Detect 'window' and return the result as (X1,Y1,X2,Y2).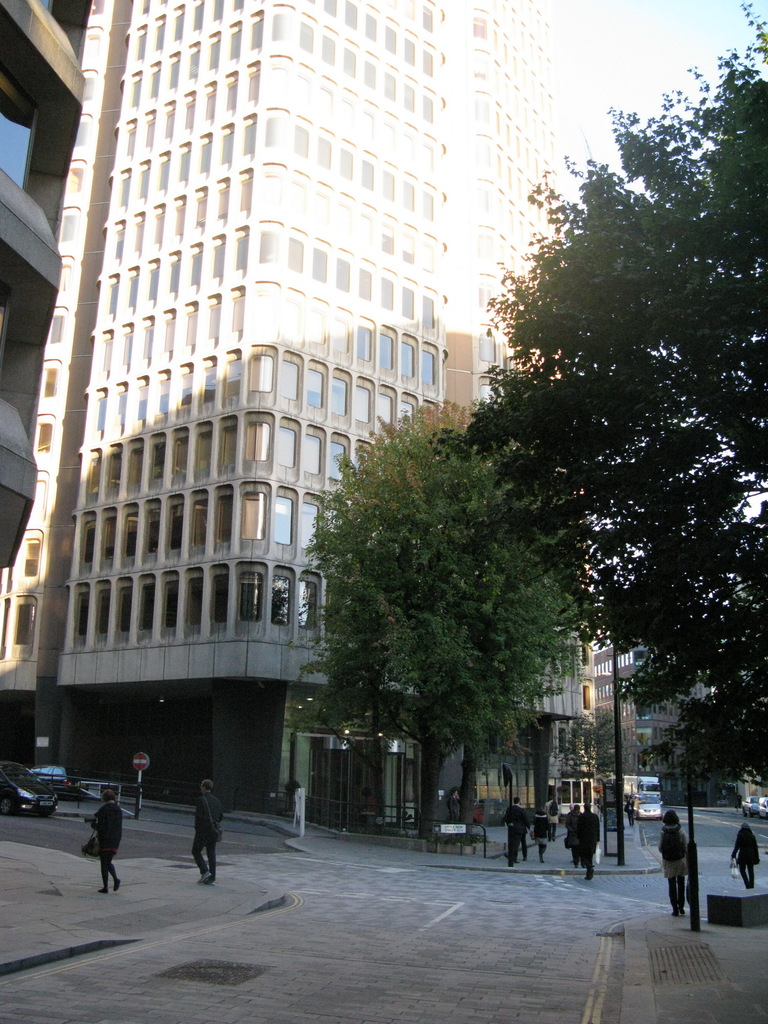
(24,475,41,527).
